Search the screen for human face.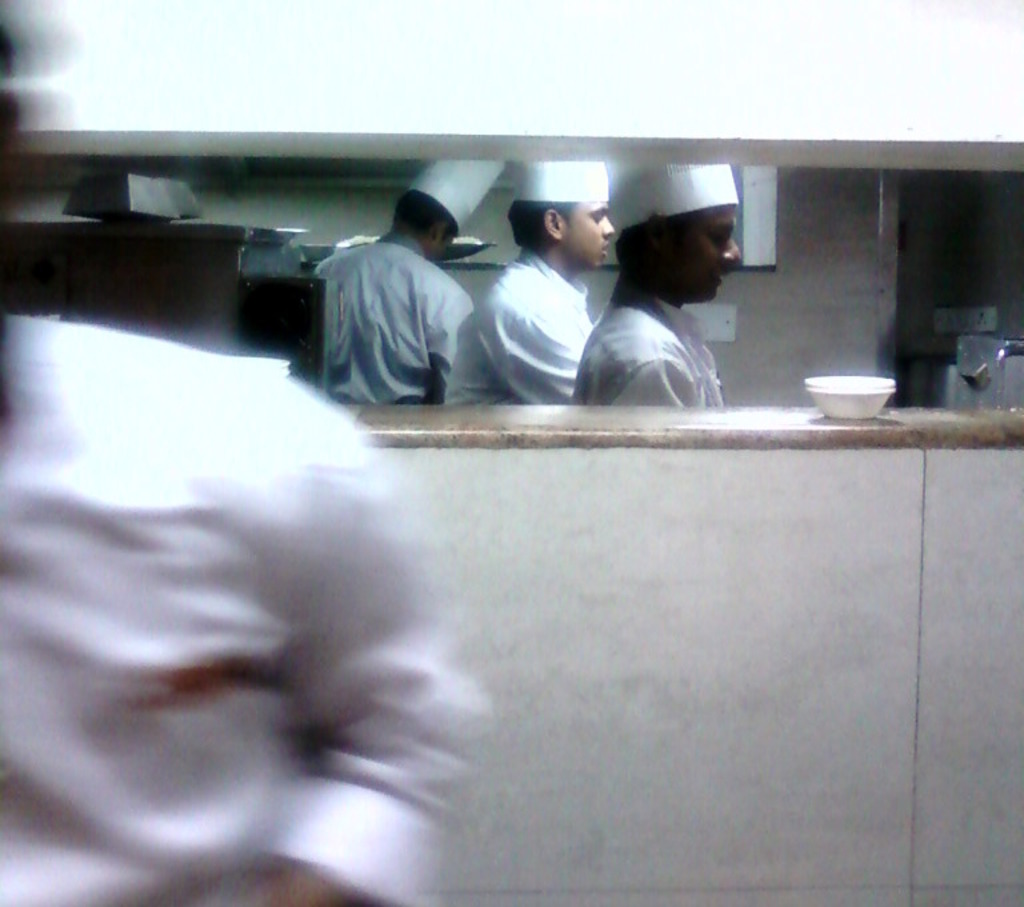
Found at (left=563, top=197, right=613, bottom=267).
